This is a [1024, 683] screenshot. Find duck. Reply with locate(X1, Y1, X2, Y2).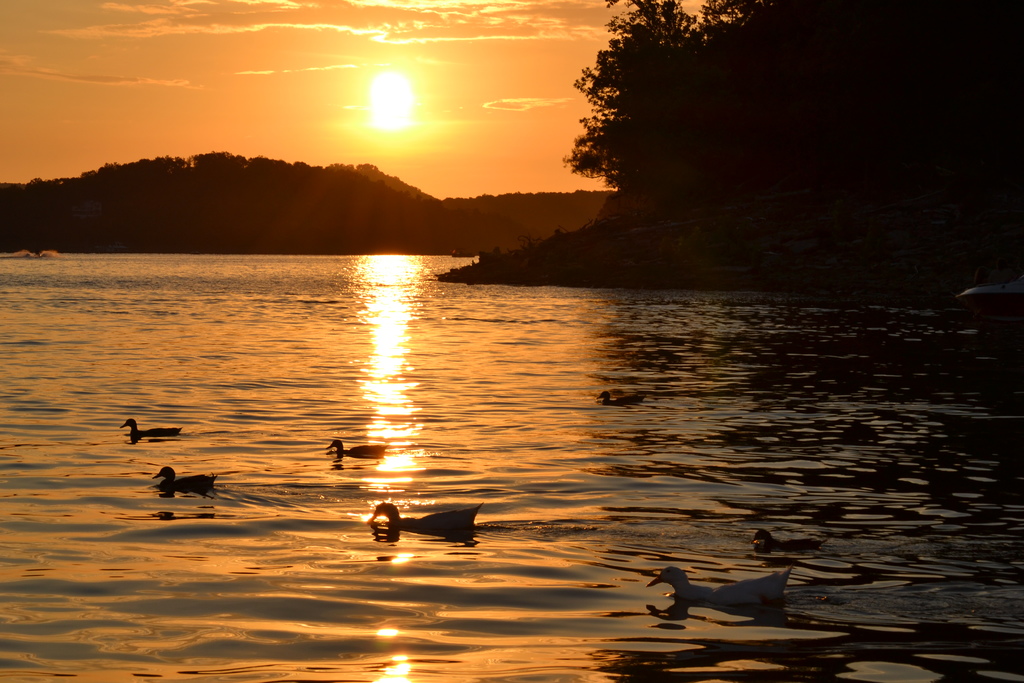
locate(120, 413, 182, 447).
